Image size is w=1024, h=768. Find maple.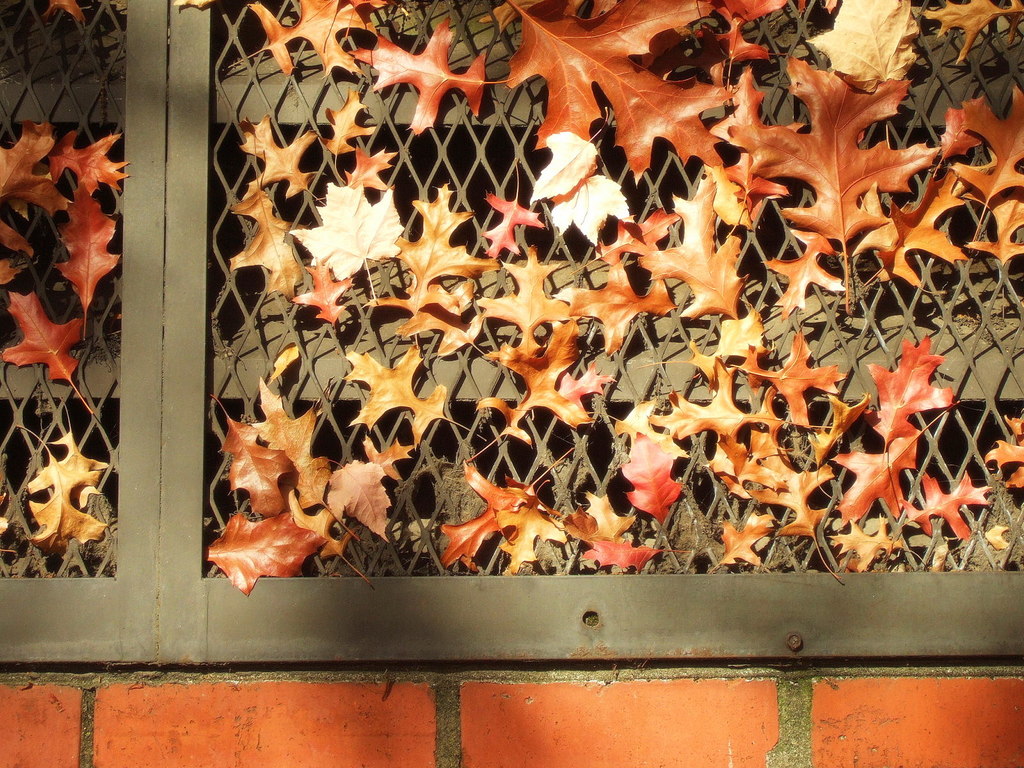
[49, 125, 131, 200].
